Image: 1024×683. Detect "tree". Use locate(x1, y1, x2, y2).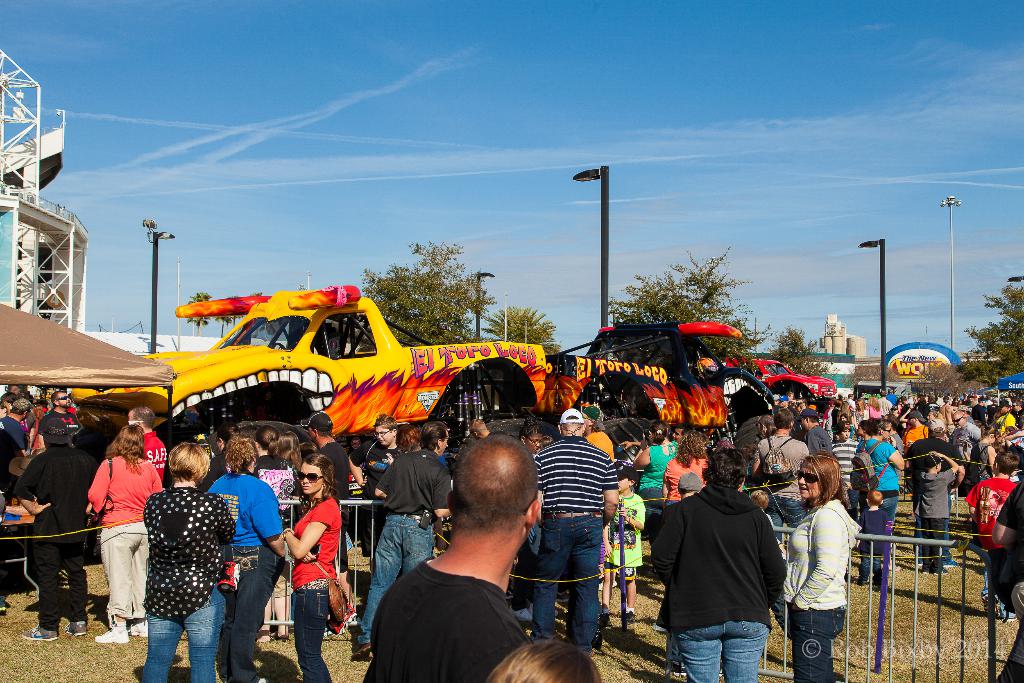
locate(607, 247, 778, 365).
